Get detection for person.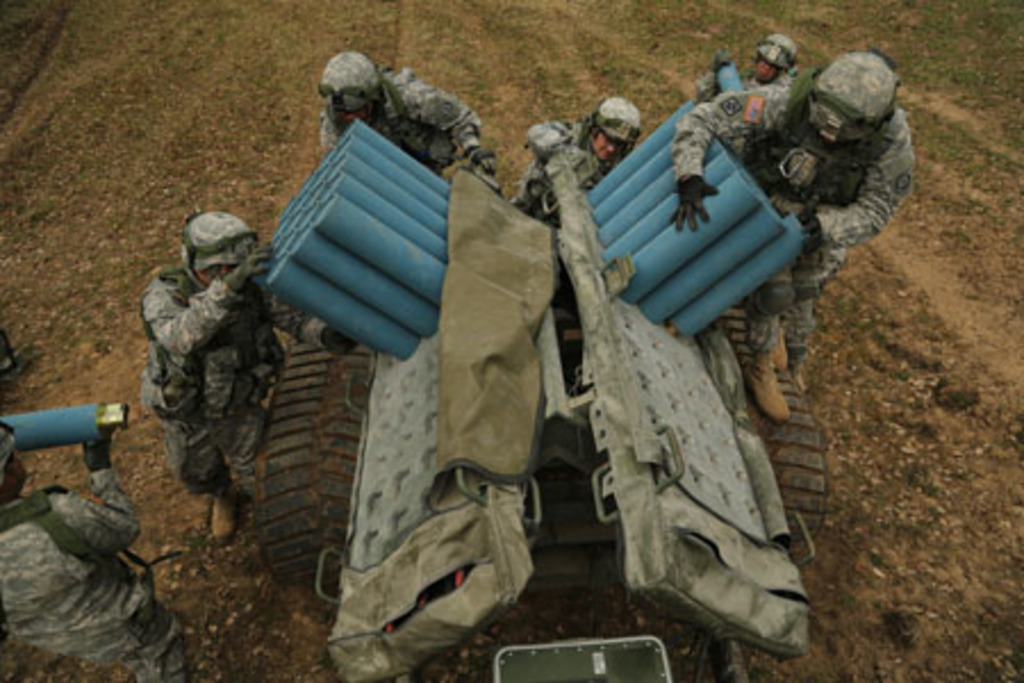
Detection: select_region(507, 91, 651, 228).
